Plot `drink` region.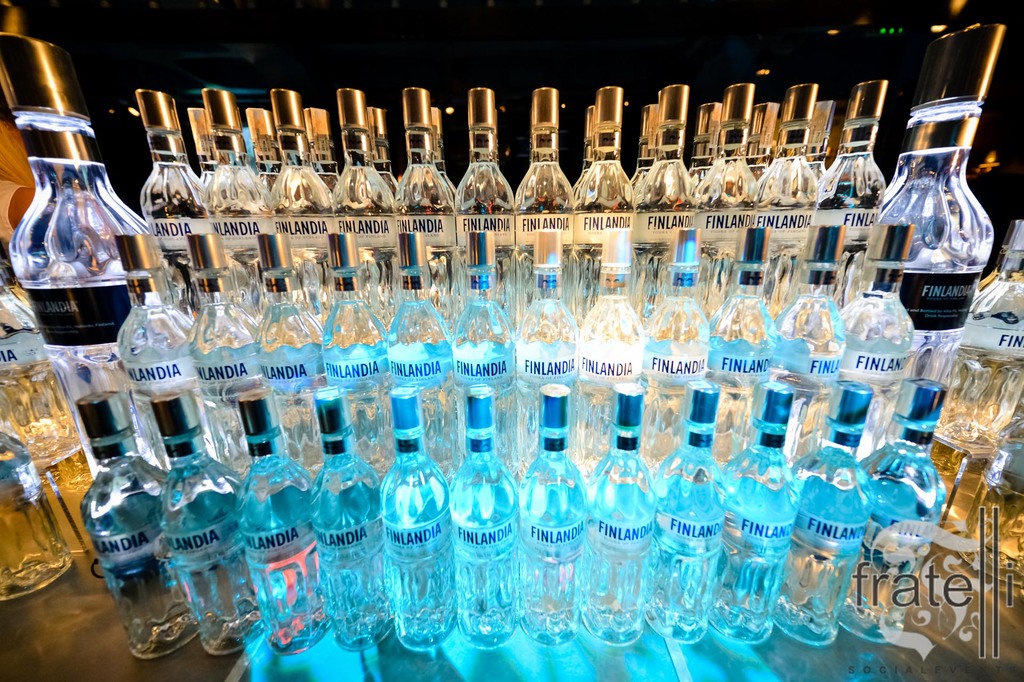
Plotted at detection(16, 57, 130, 361).
